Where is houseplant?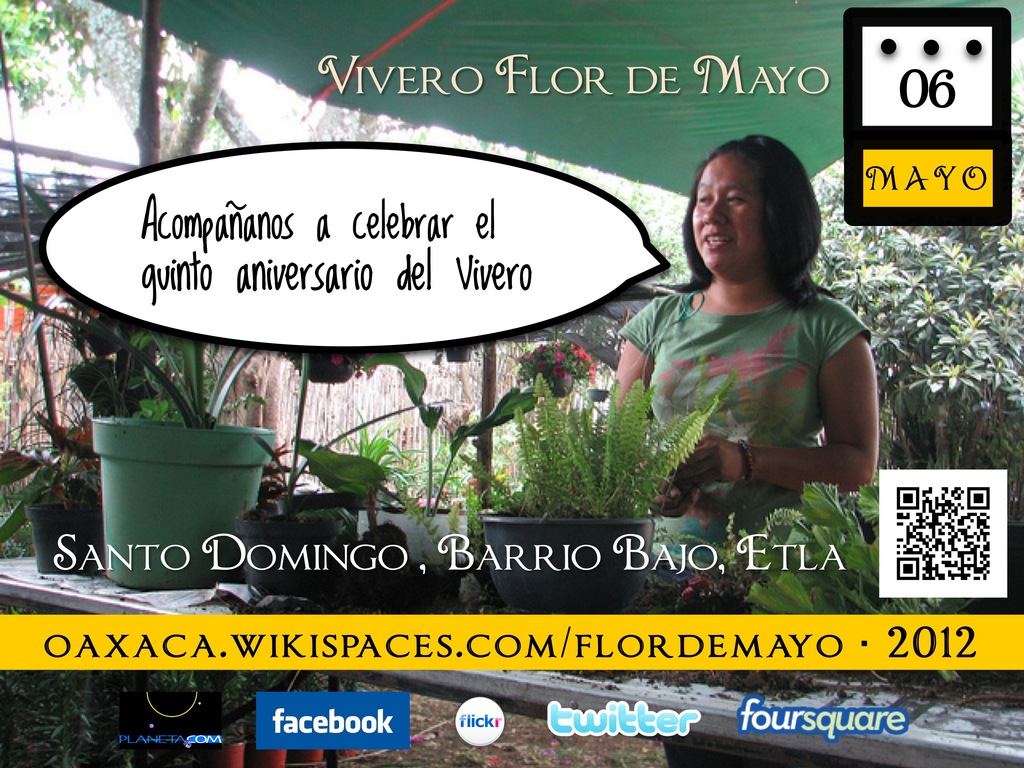
[left=22, top=411, right=103, bottom=592].
